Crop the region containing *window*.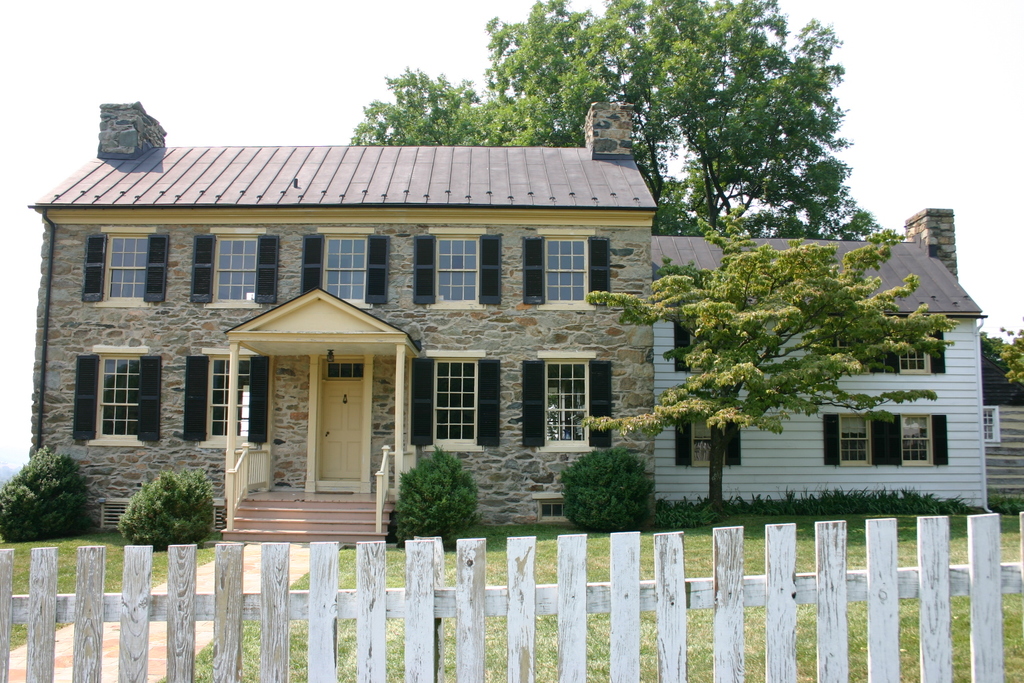
Crop region: (x1=675, y1=307, x2=741, y2=369).
